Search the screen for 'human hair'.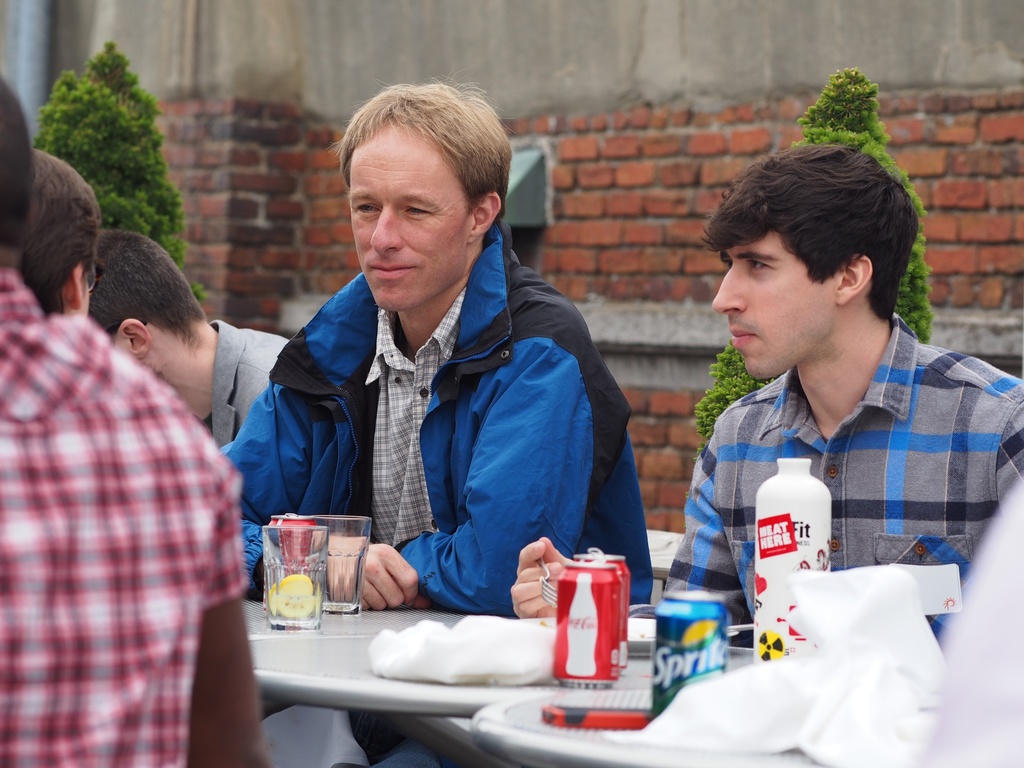
Found at BBox(89, 230, 208, 348).
